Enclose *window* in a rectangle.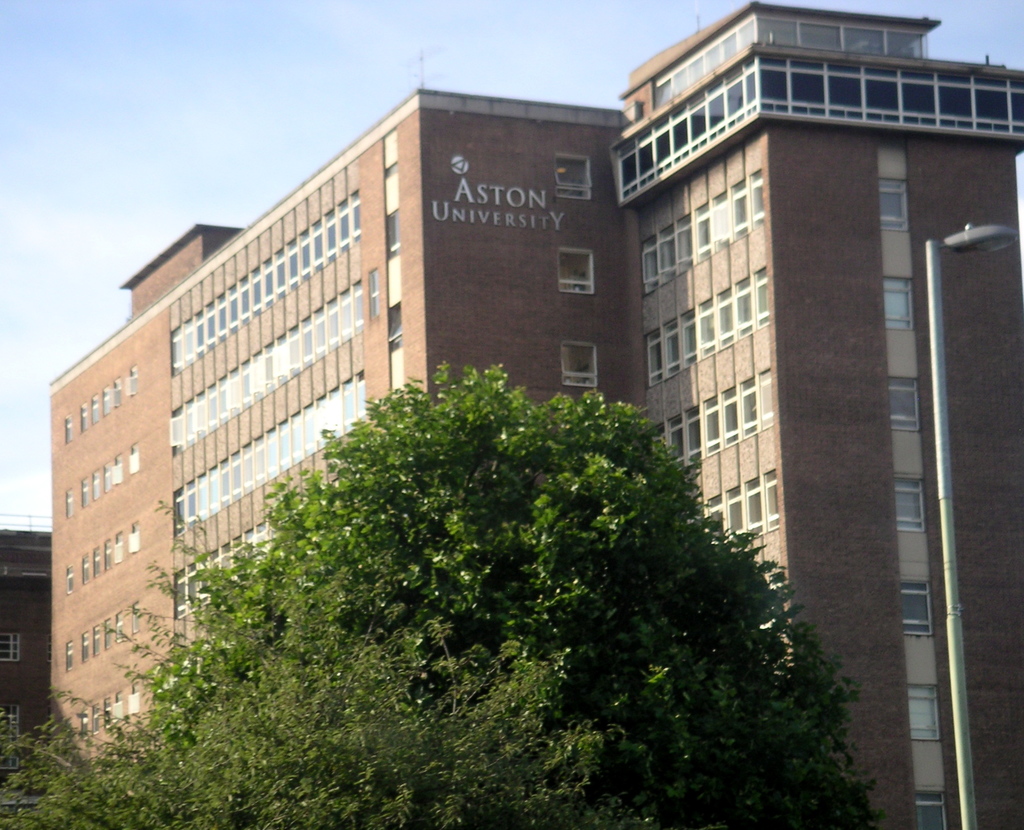
crop(879, 172, 902, 226).
